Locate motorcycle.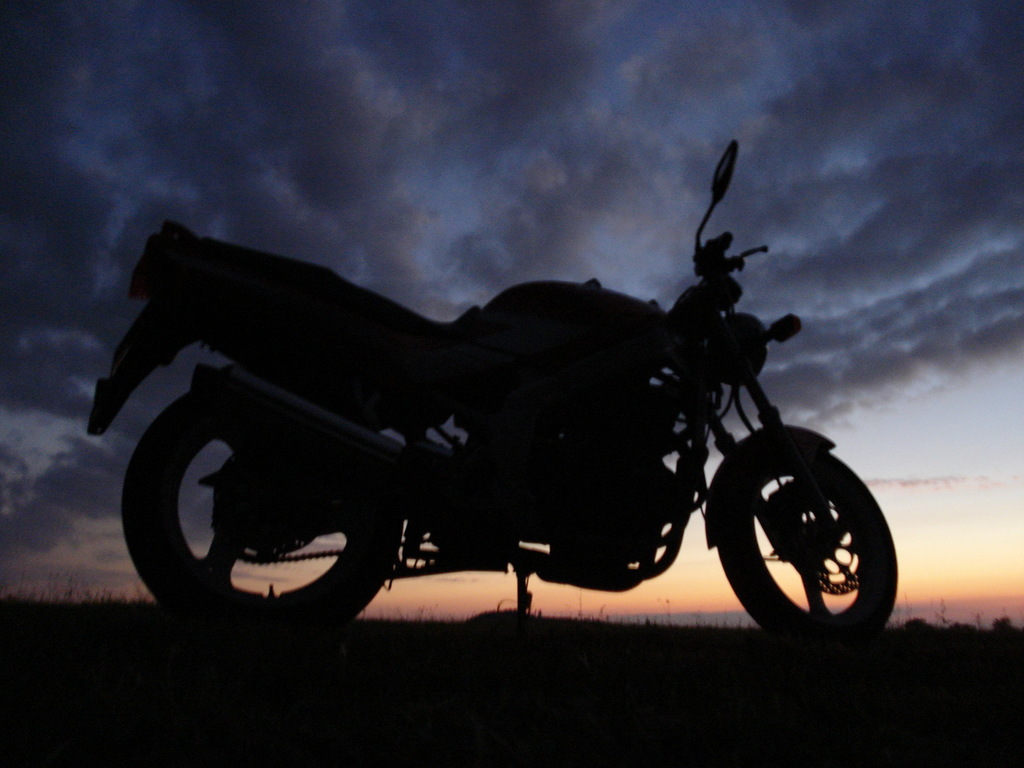
Bounding box: crop(116, 179, 898, 634).
